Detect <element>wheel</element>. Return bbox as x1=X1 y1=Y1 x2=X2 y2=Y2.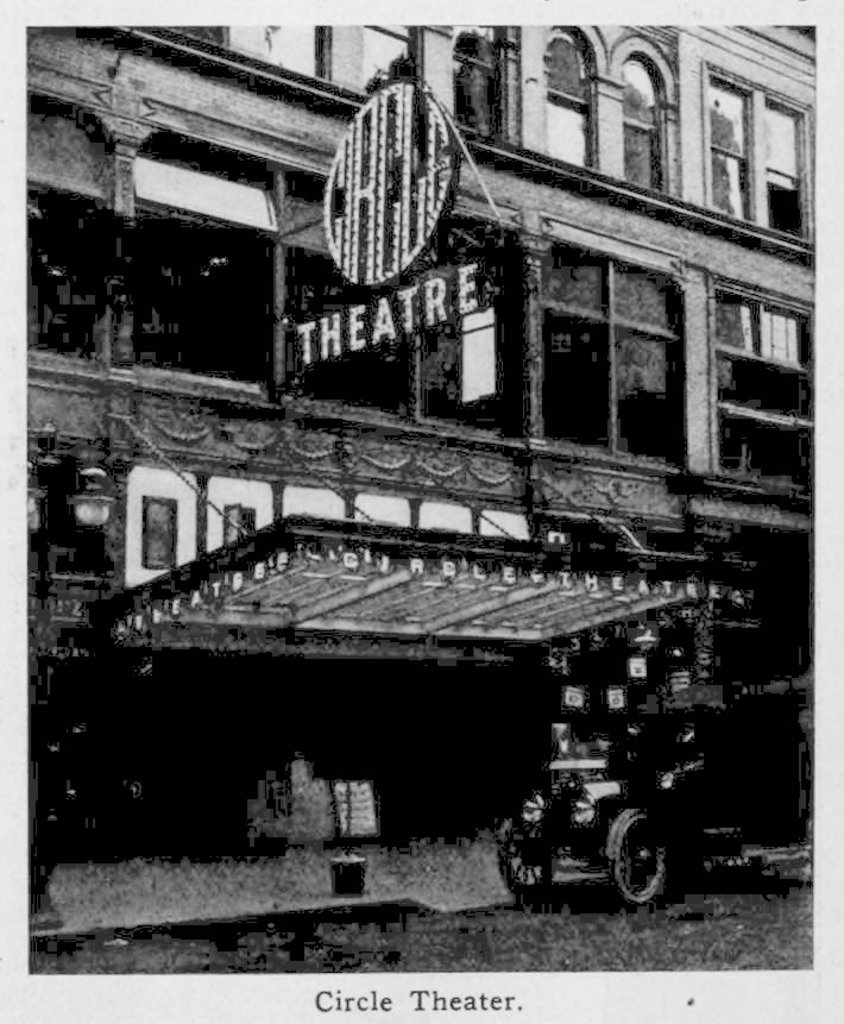
x1=605 y1=809 x2=685 y2=925.
